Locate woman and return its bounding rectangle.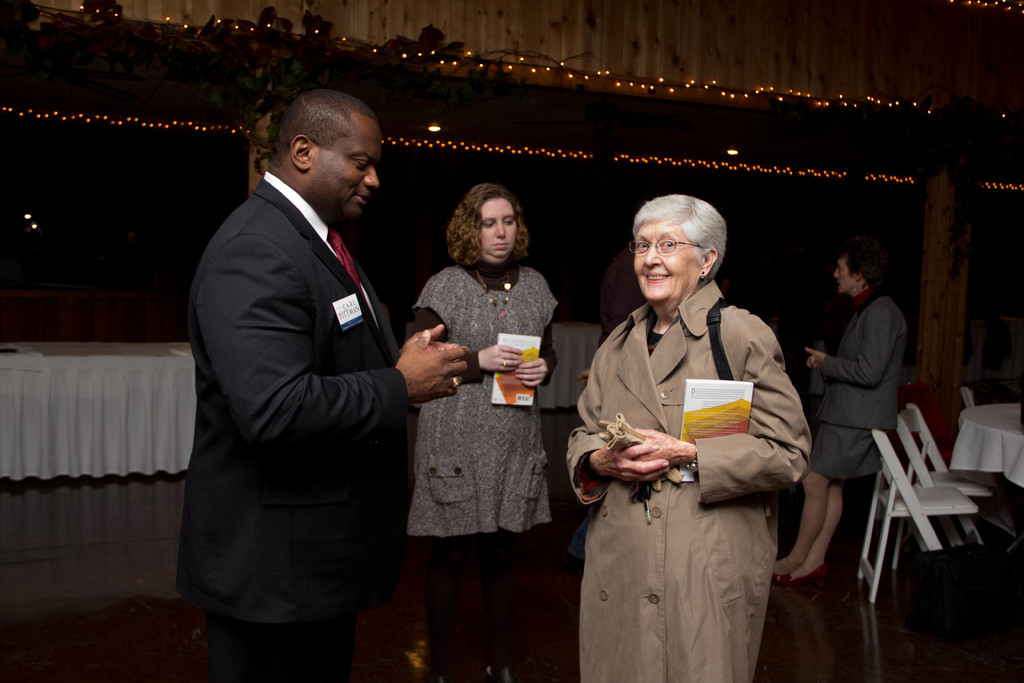
(left=399, top=186, right=570, bottom=682).
